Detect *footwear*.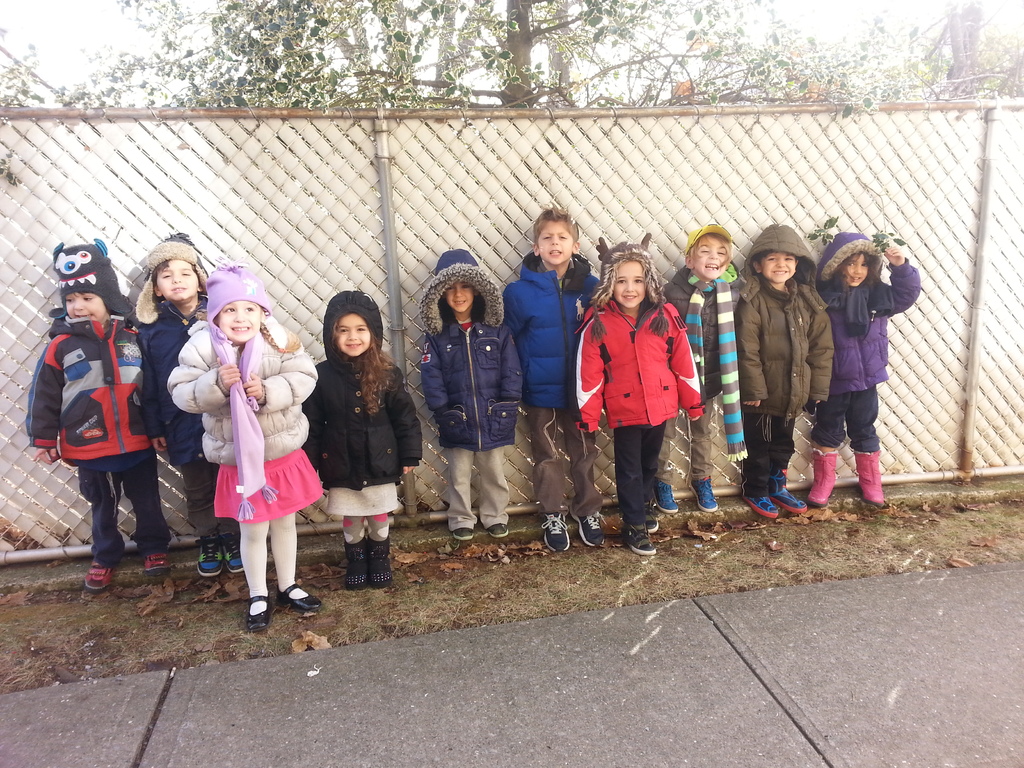
Detected at detection(741, 498, 780, 519).
